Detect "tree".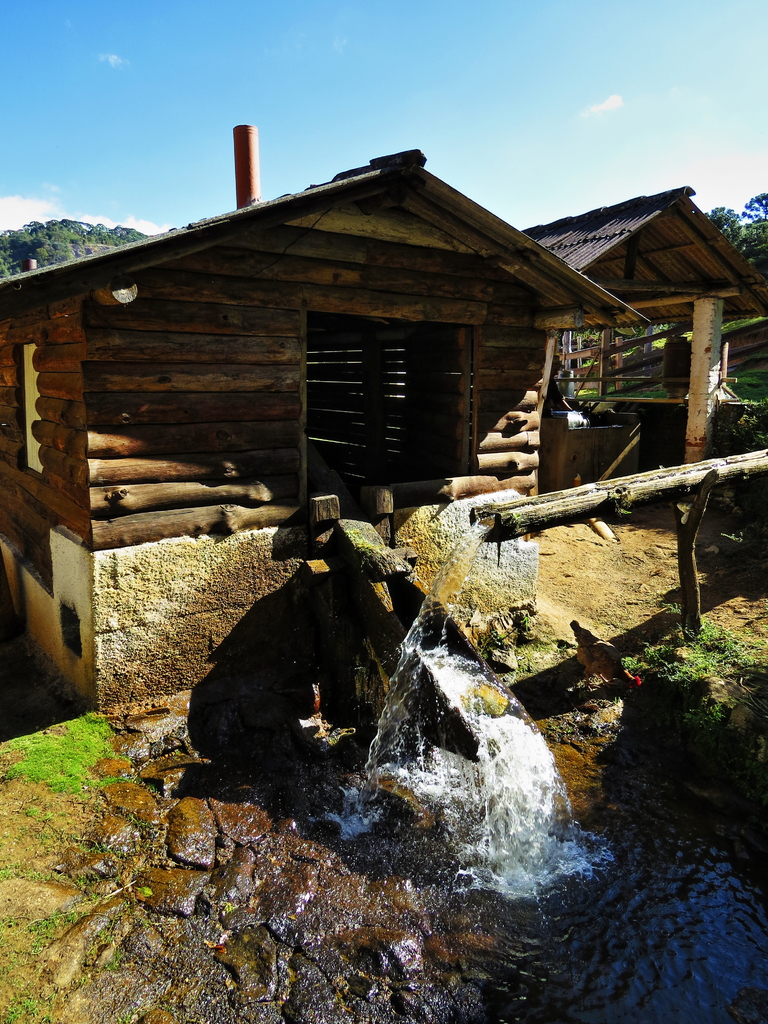
Detected at crop(693, 184, 767, 280).
